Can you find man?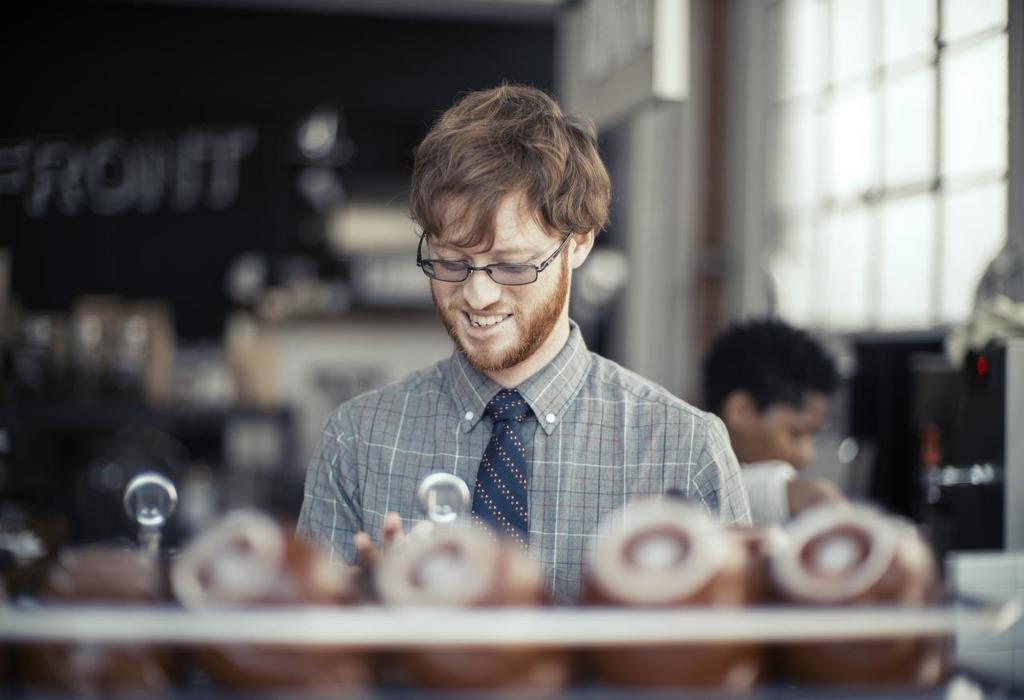
Yes, bounding box: detection(280, 96, 785, 638).
